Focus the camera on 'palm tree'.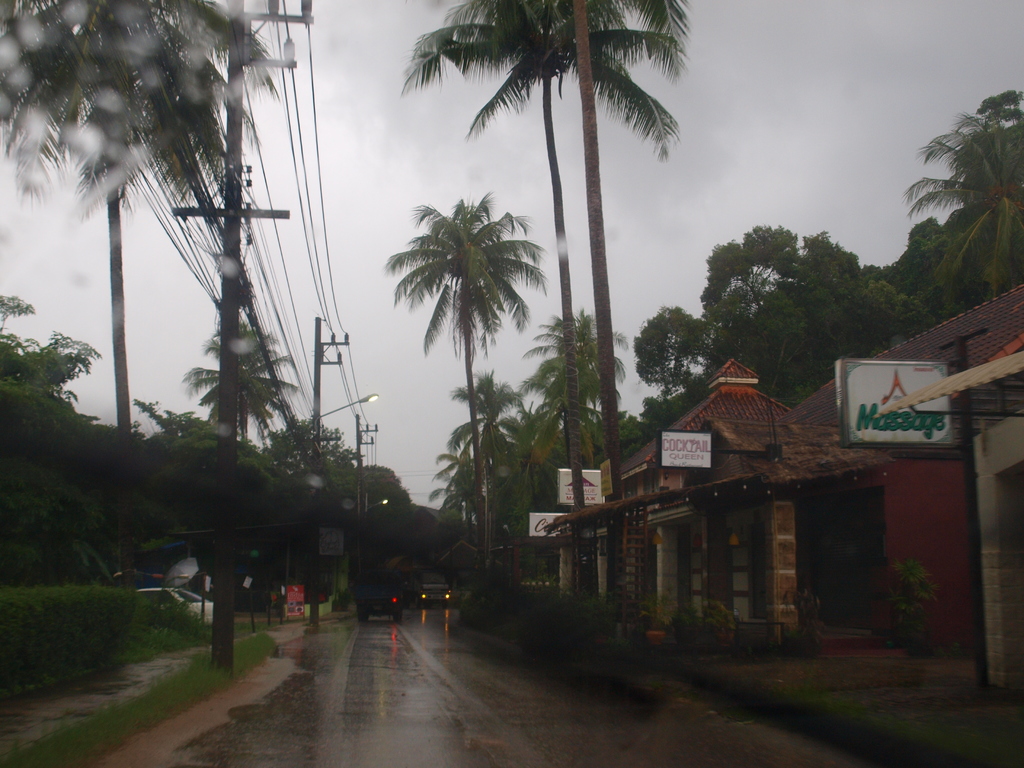
Focus region: {"x1": 374, "y1": 184, "x2": 559, "y2": 618}.
